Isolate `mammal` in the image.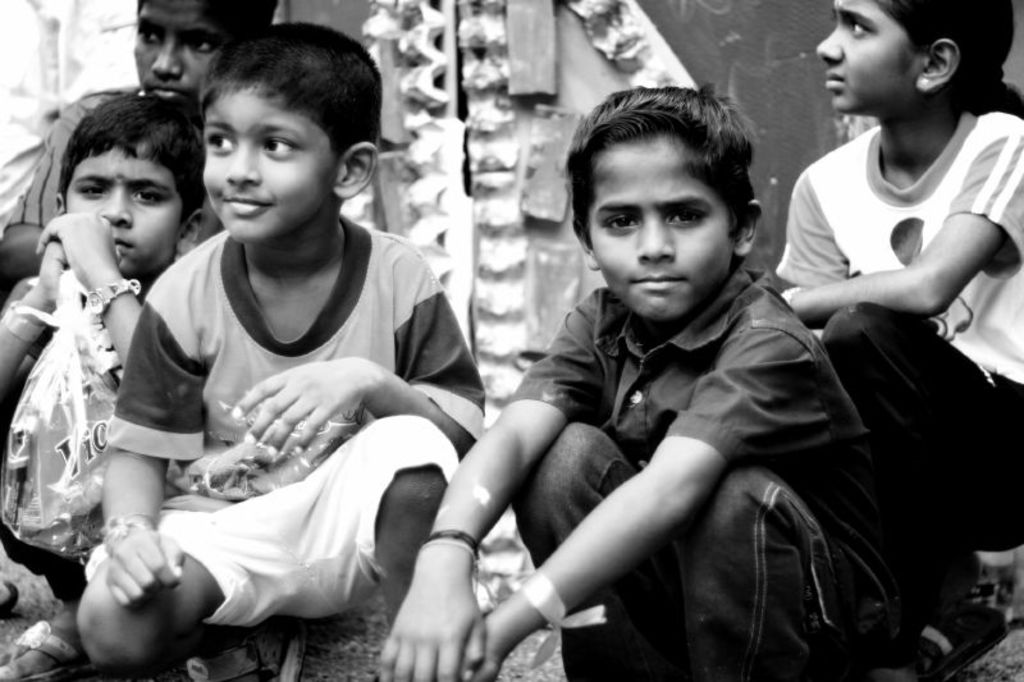
Isolated region: 73, 17, 488, 681.
